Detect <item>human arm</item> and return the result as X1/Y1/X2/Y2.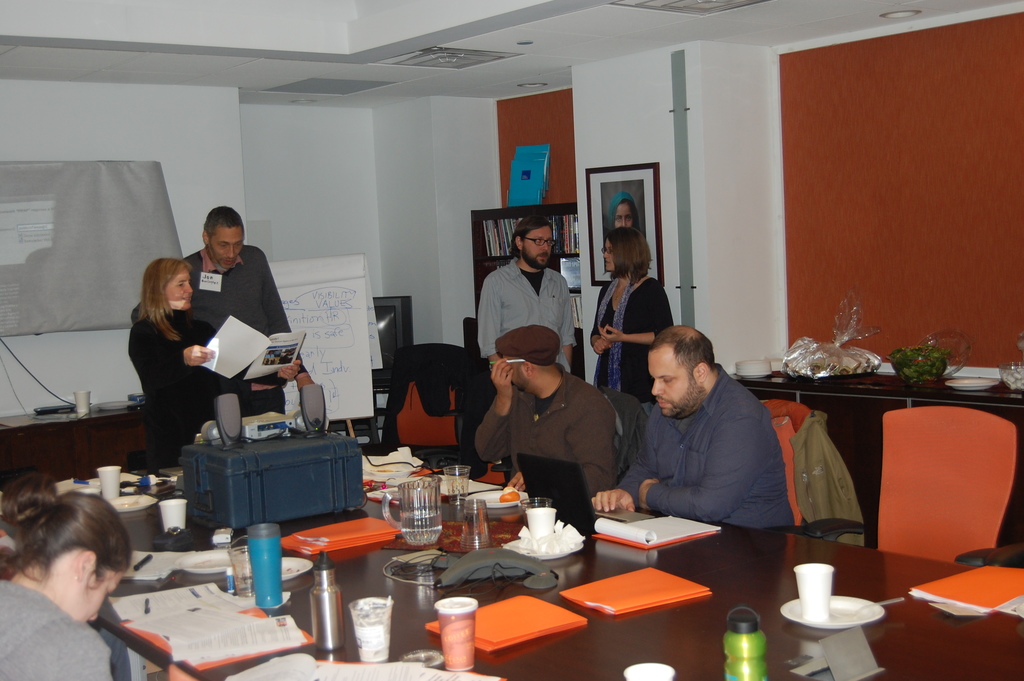
47/629/115/680.
